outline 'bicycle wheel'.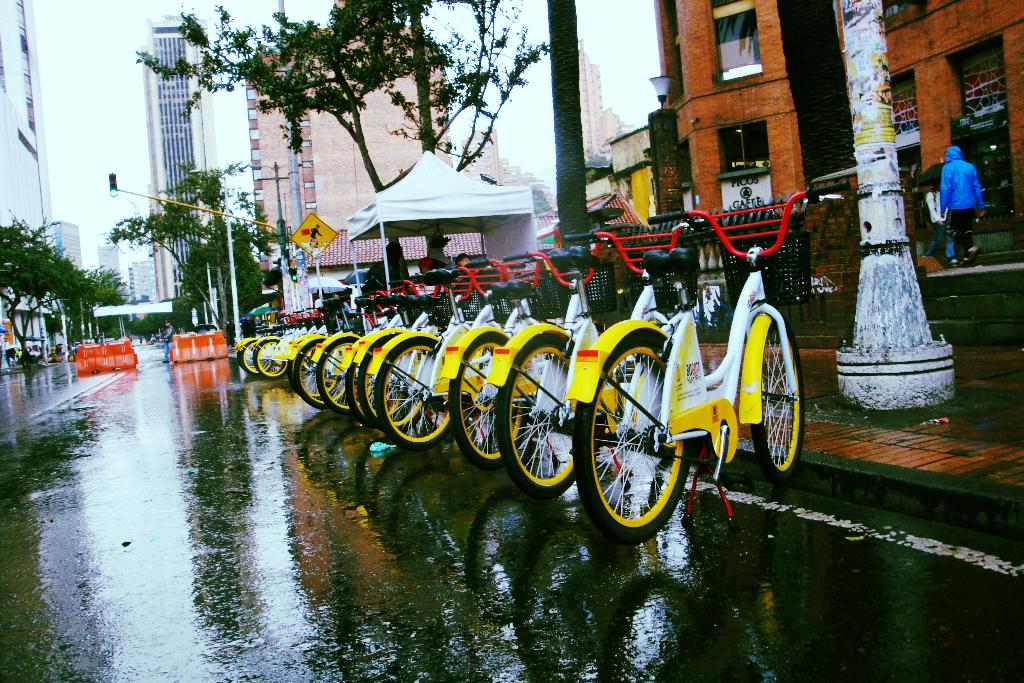
Outline: select_region(449, 331, 531, 472).
